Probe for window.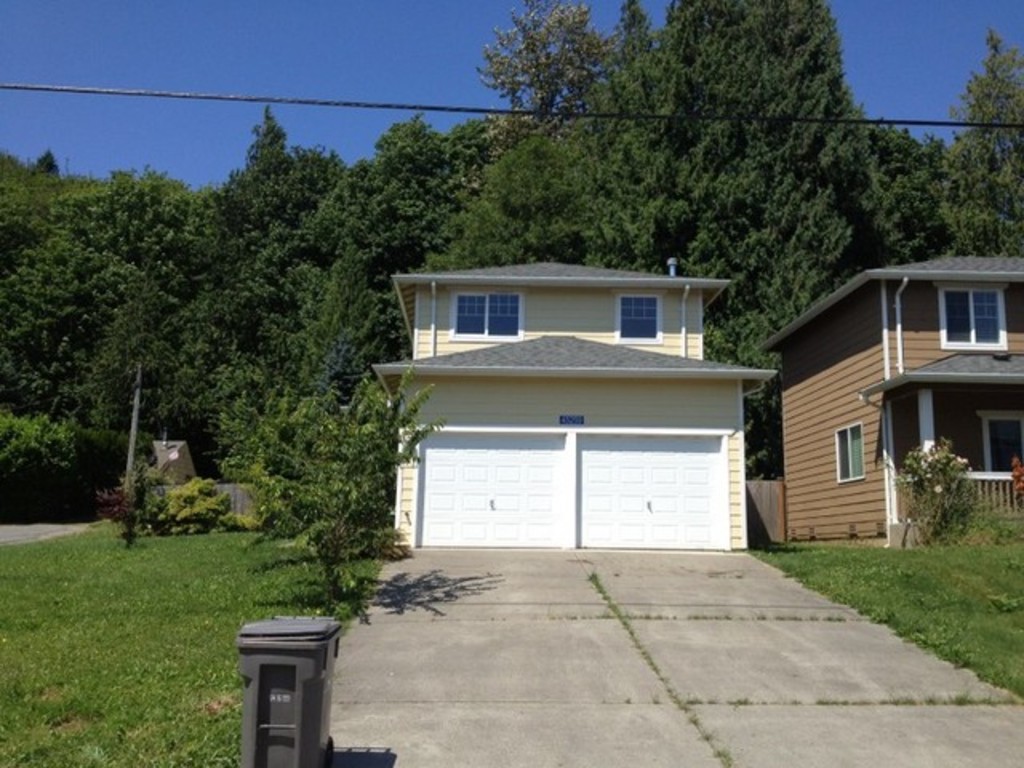
Probe result: (x1=450, y1=293, x2=522, y2=346).
